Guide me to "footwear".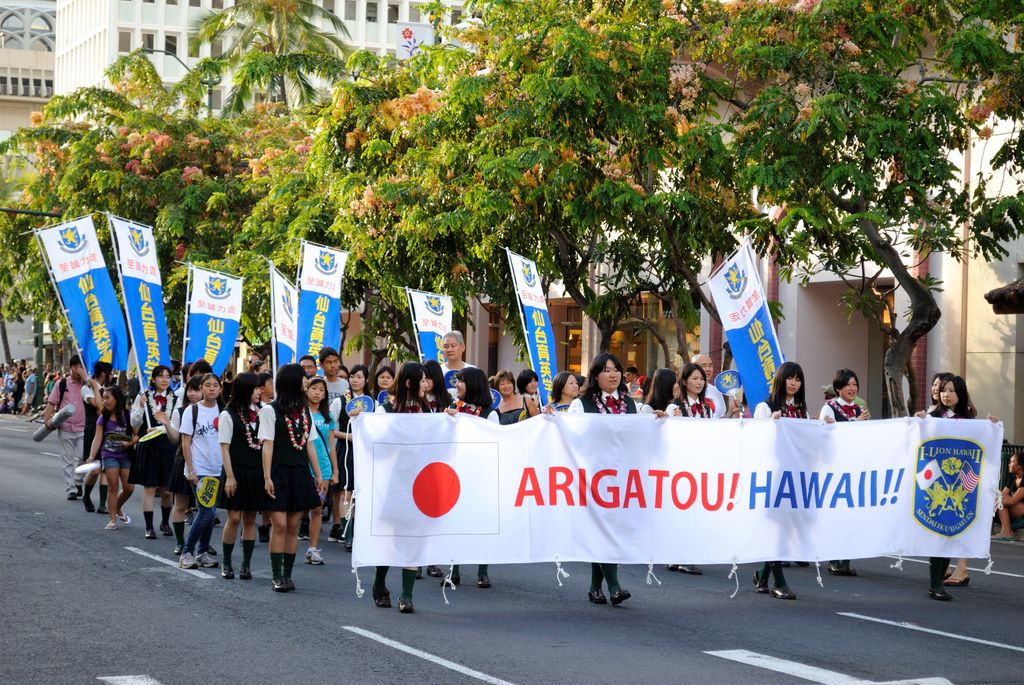
Guidance: pyautogui.locateOnScreen(159, 522, 178, 539).
